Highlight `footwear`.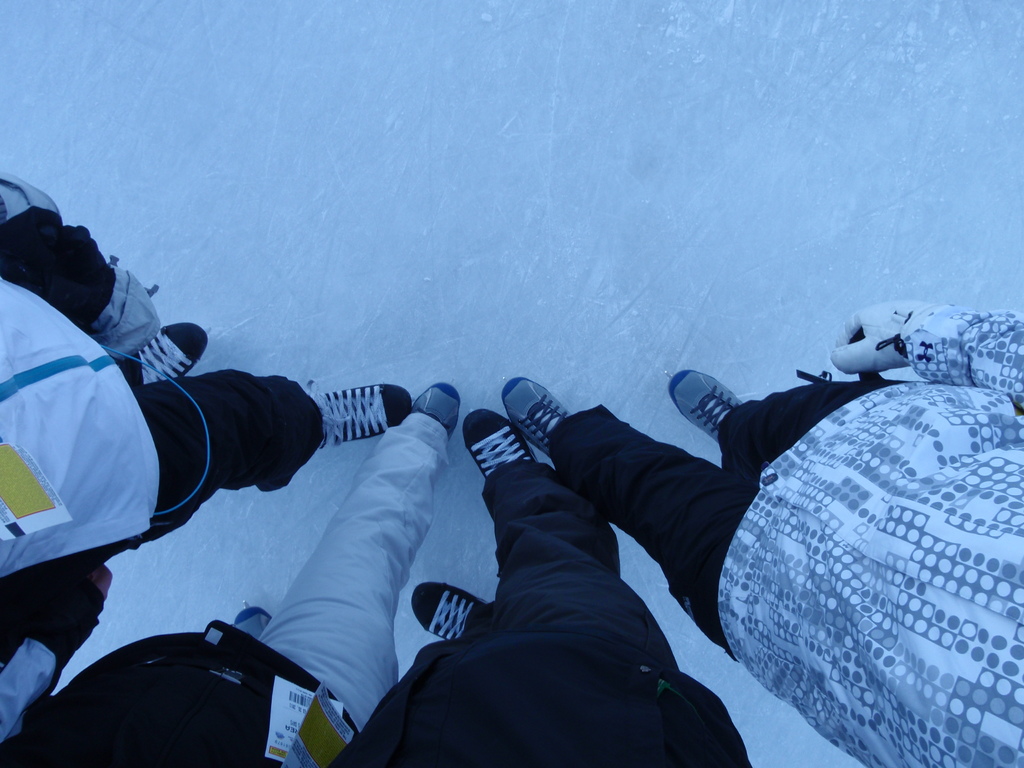
Highlighted region: left=138, top=317, right=206, bottom=385.
